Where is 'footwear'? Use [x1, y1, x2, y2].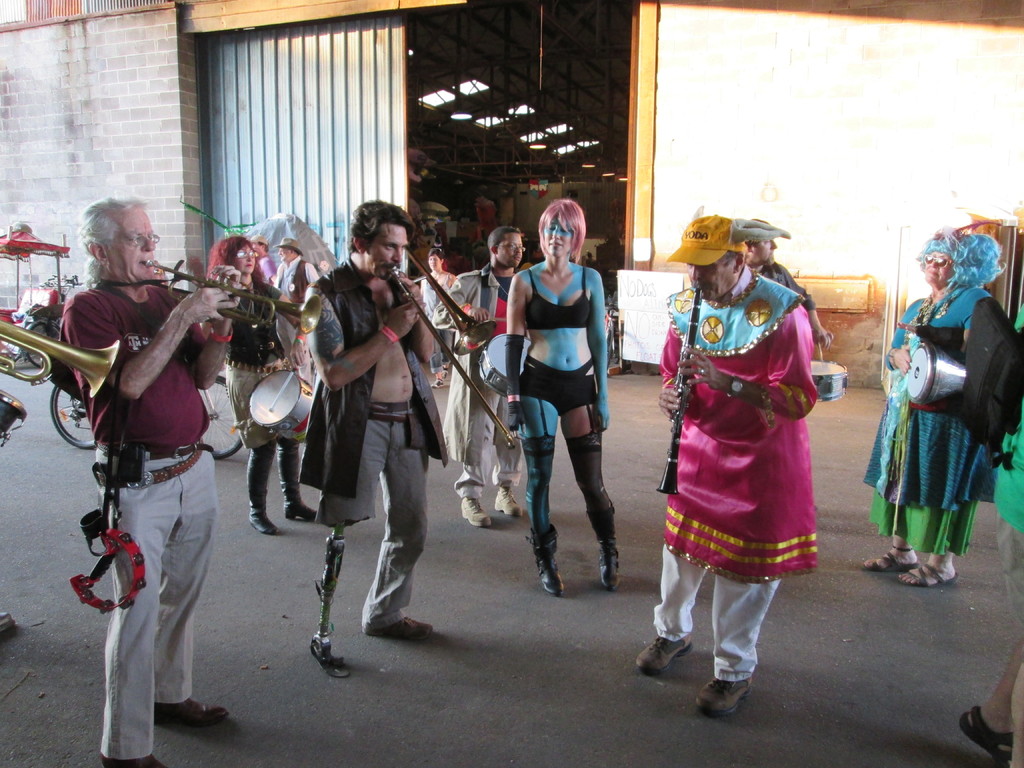
[152, 696, 229, 728].
